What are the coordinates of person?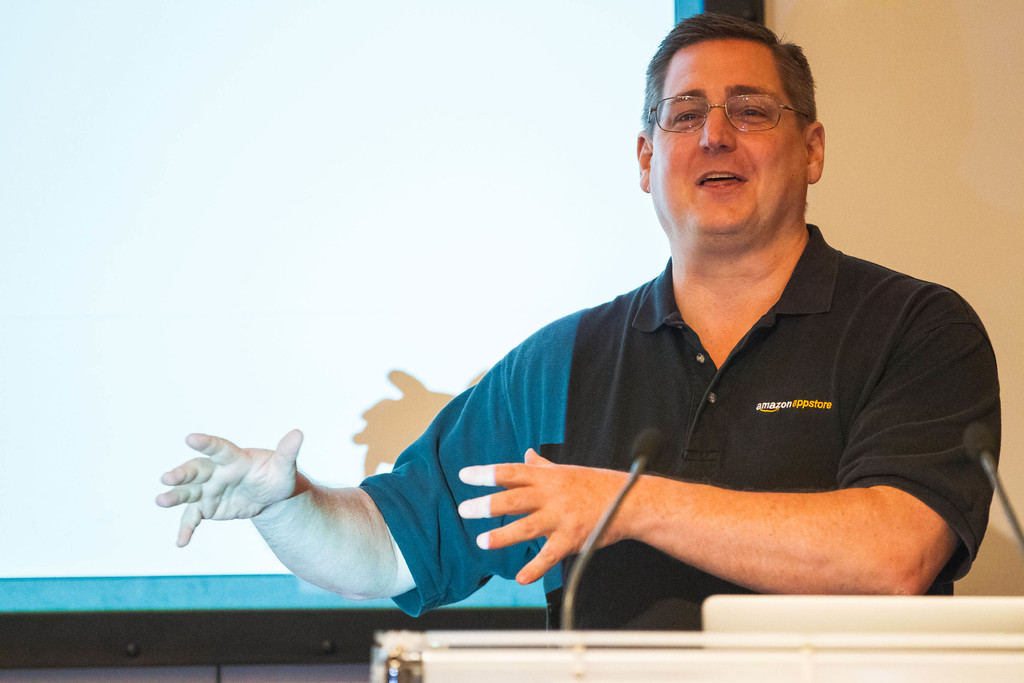
{"x1": 158, "y1": 12, "x2": 998, "y2": 624}.
